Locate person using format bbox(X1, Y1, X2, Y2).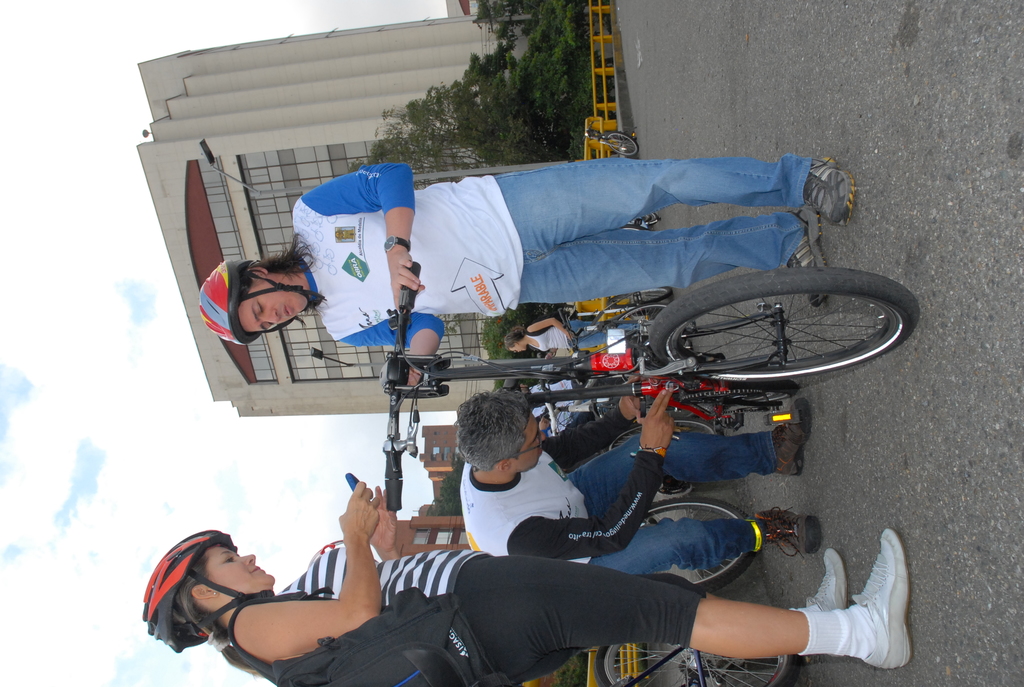
bbox(452, 374, 821, 574).
